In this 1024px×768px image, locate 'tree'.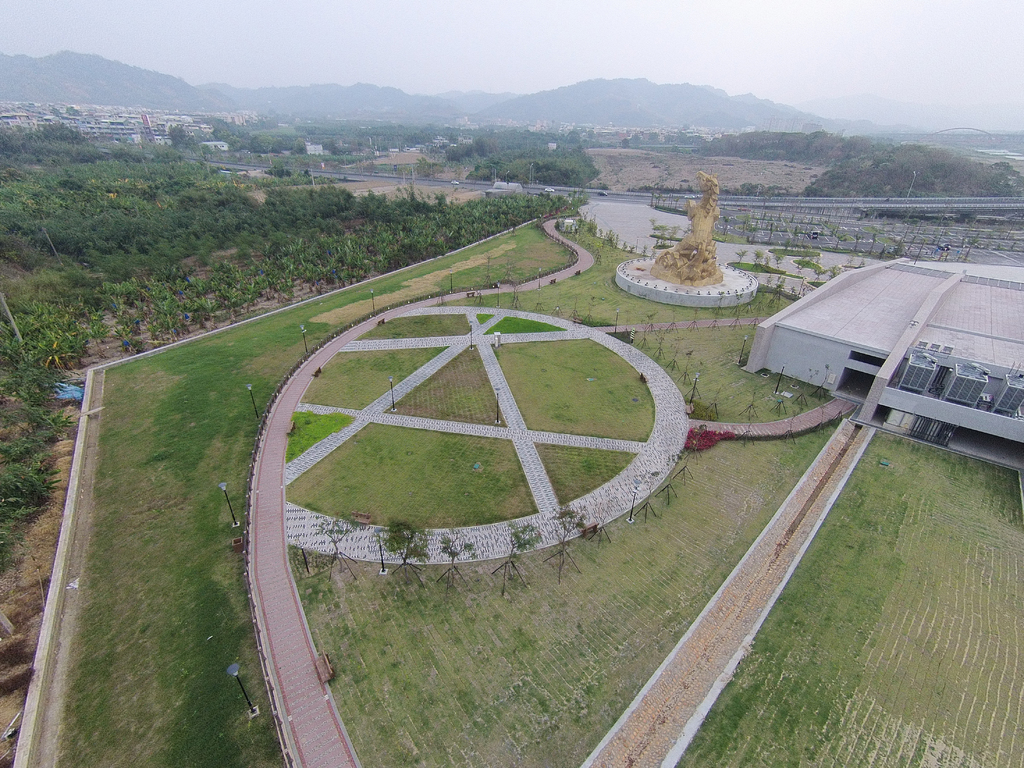
Bounding box: x1=377 y1=515 x2=429 y2=577.
